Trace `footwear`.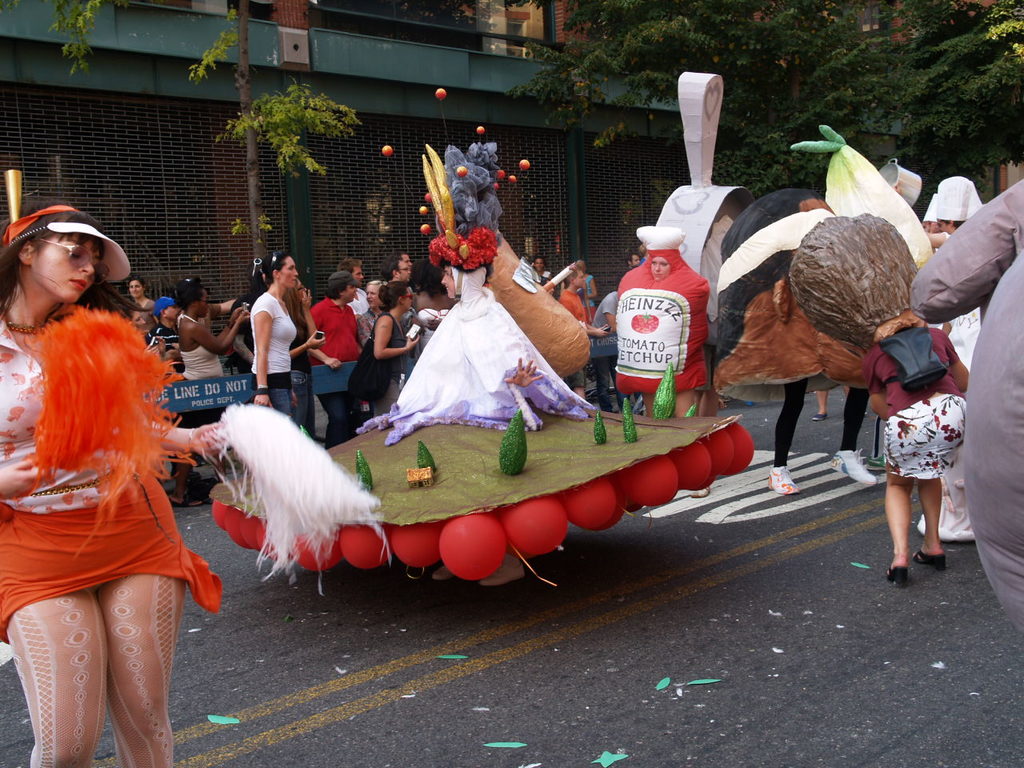
Traced to {"x1": 910, "y1": 550, "x2": 947, "y2": 570}.
